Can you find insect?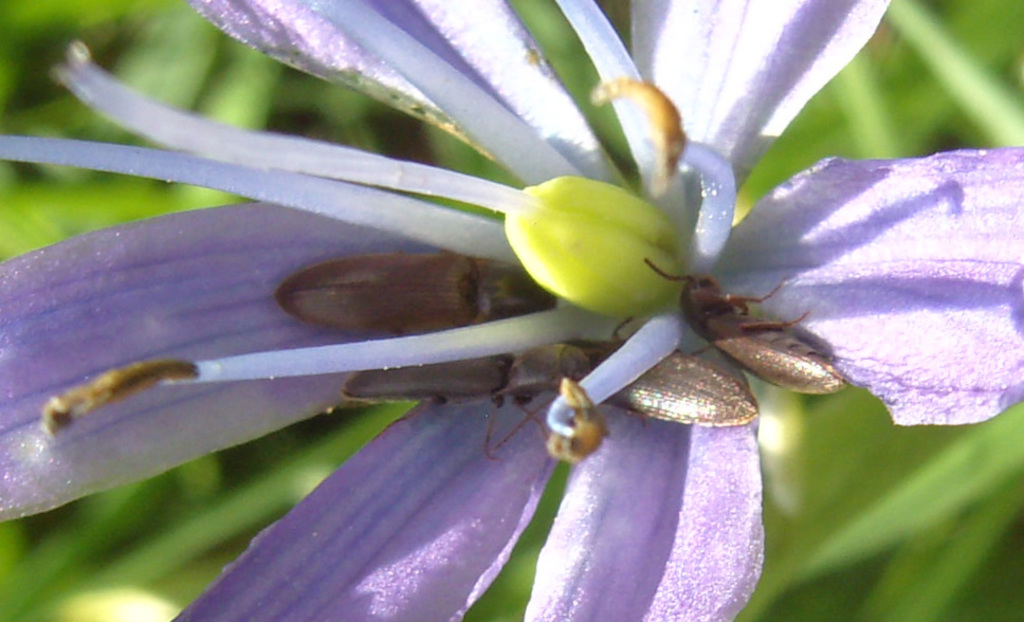
Yes, bounding box: [344,316,633,458].
